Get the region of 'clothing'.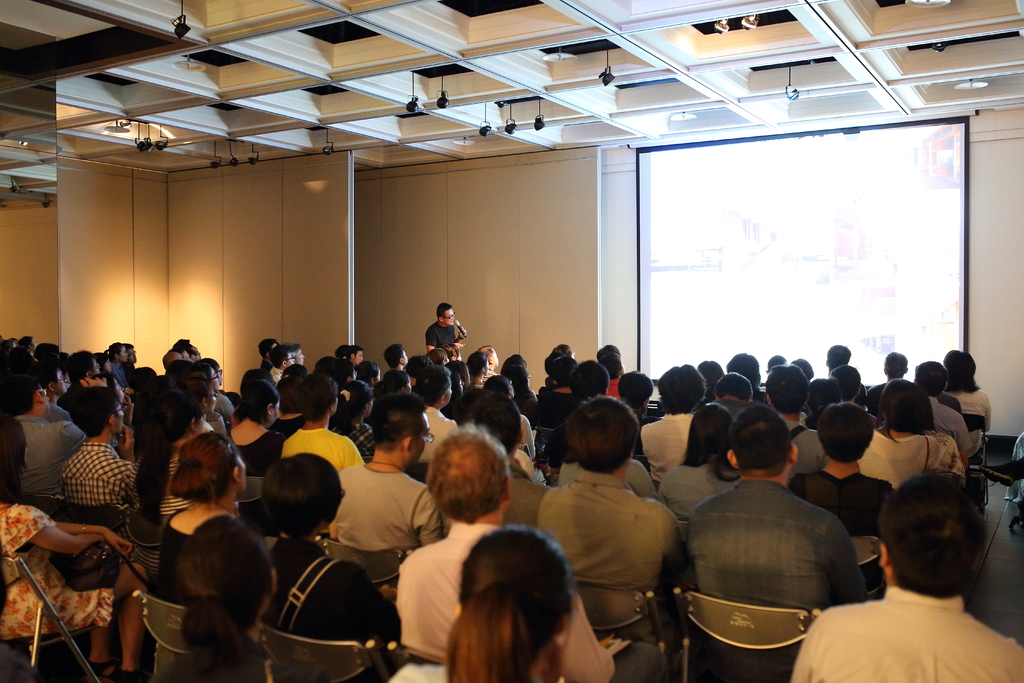
crop(332, 457, 439, 561).
